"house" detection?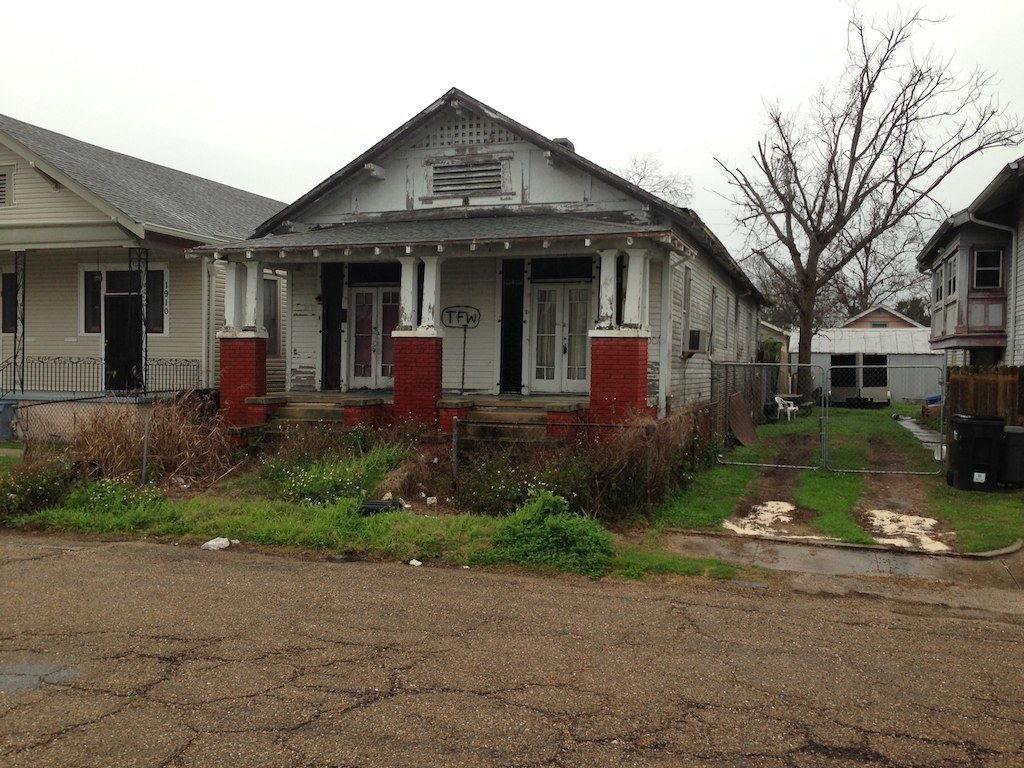
0, 113, 288, 440
